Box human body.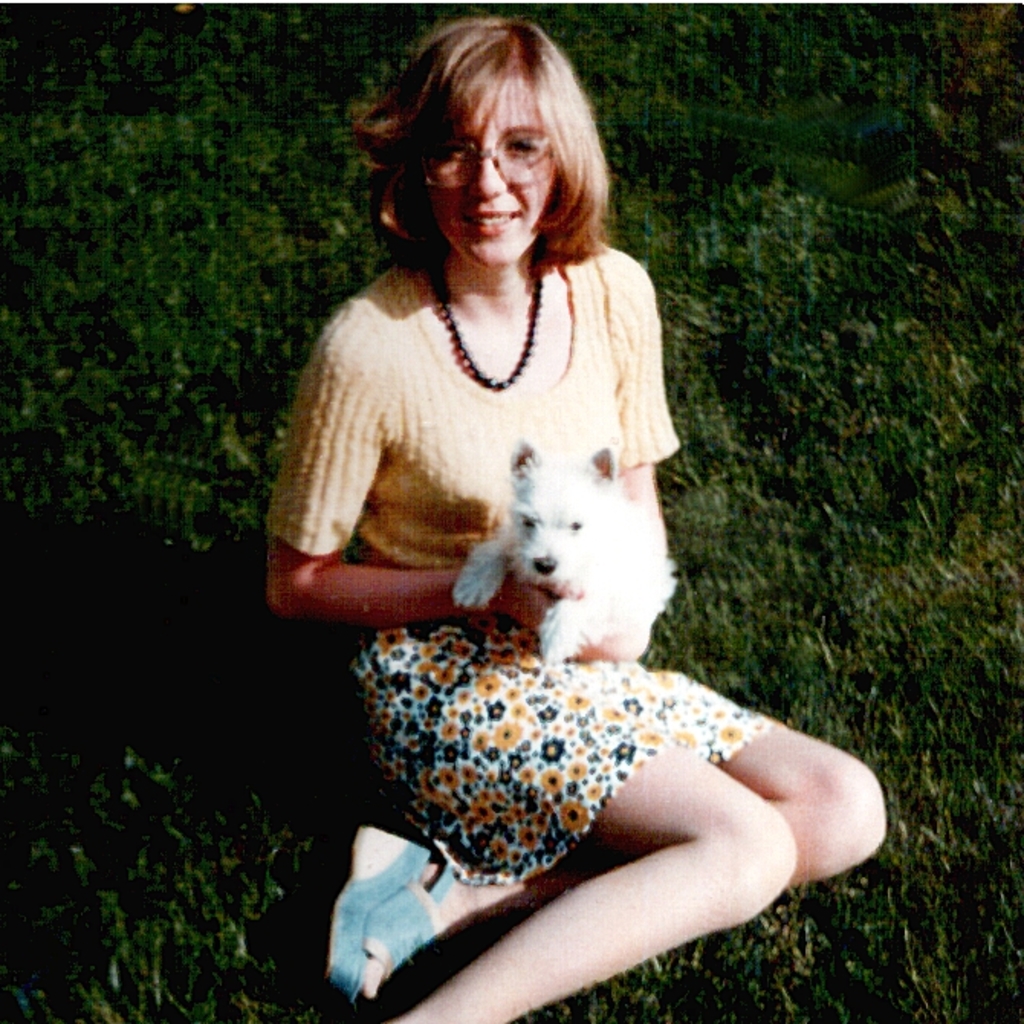
<box>245,174,885,931</box>.
